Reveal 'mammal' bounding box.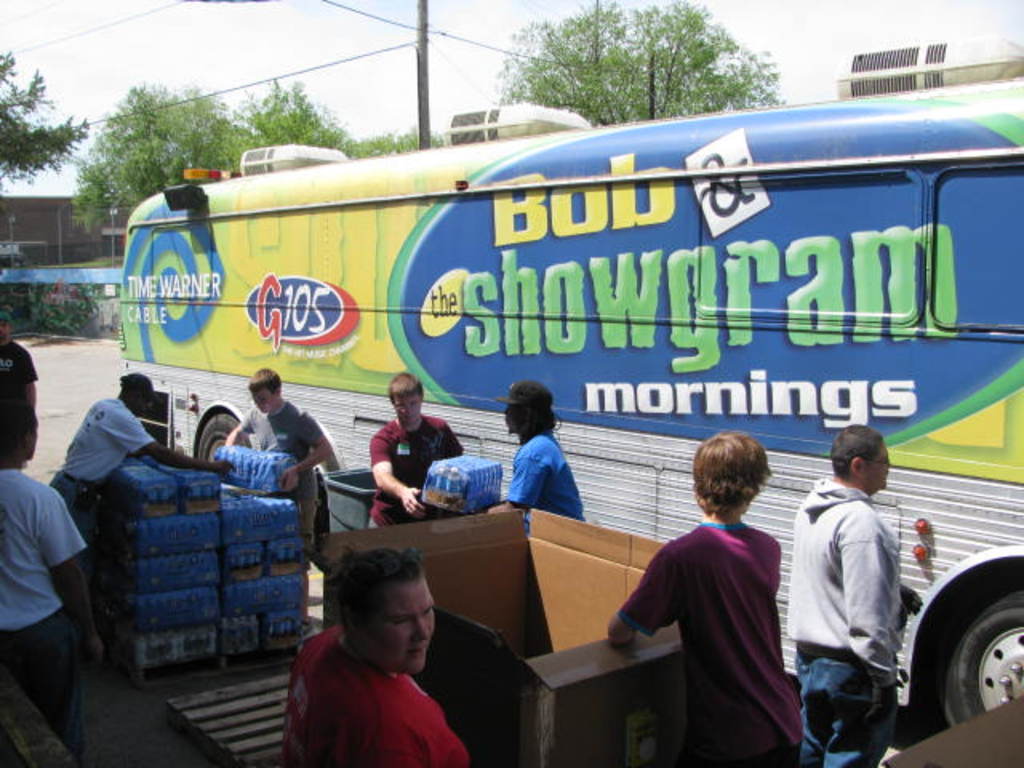
Revealed: 0,302,37,416.
